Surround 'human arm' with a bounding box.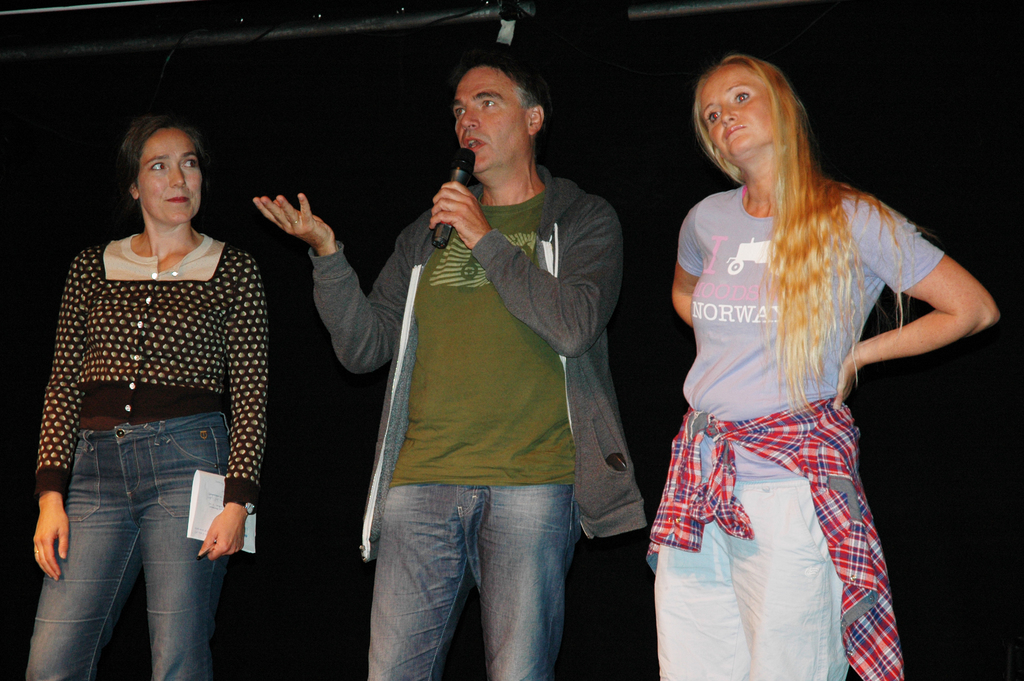
(left=880, top=215, right=989, bottom=411).
